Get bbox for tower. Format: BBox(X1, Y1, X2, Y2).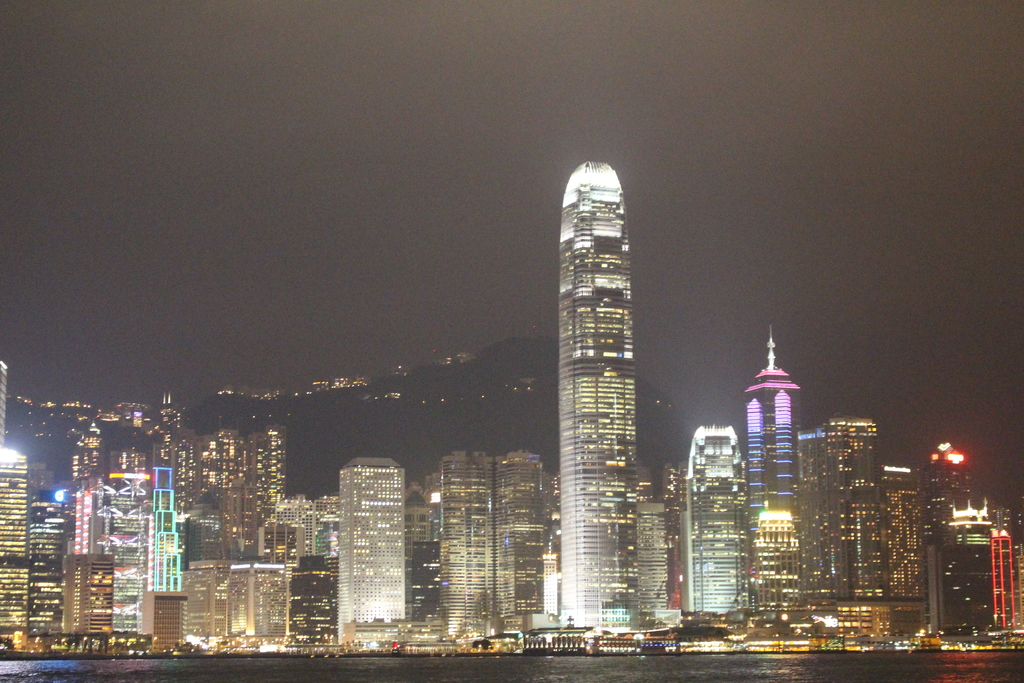
BBox(196, 425, 246, 499).
